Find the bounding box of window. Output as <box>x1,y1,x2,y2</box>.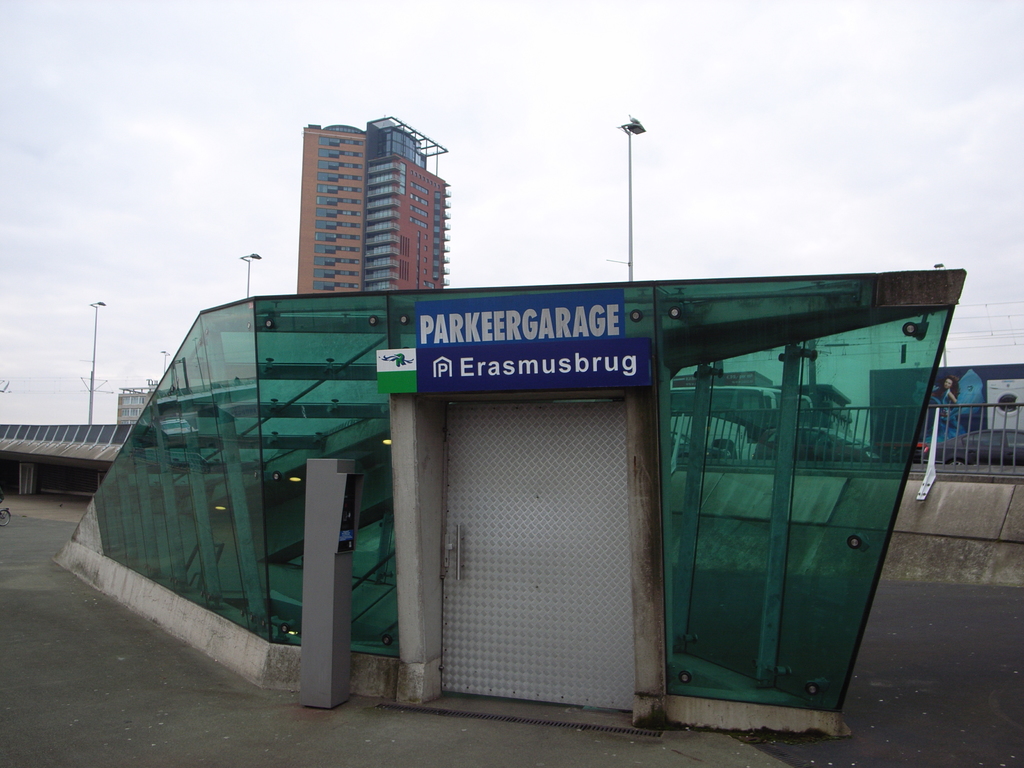
<box>338,270,354,273</box>.
